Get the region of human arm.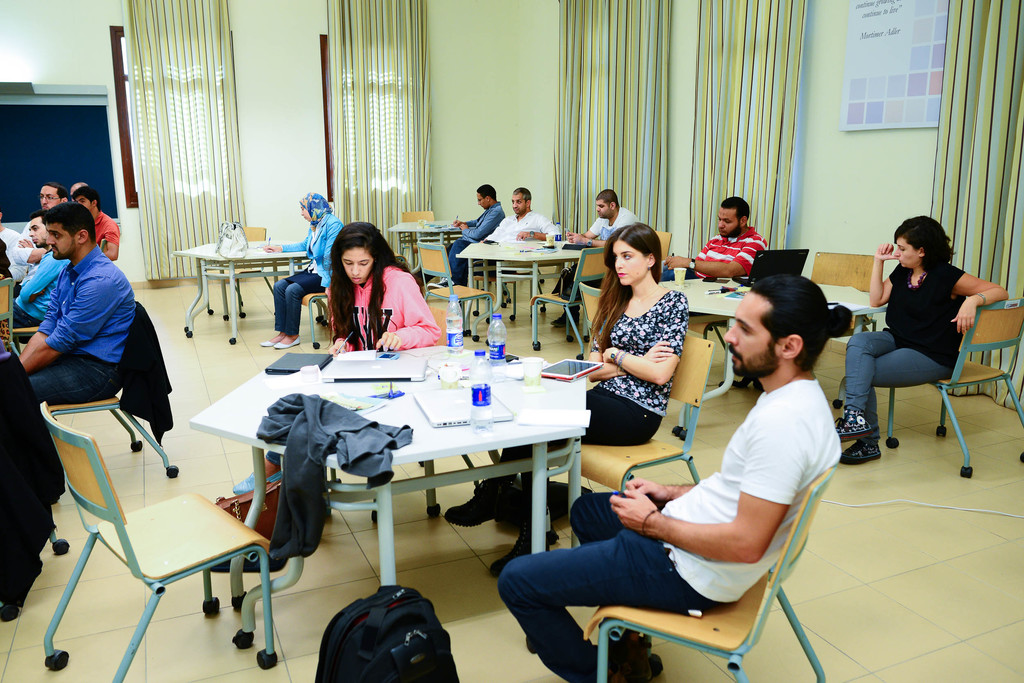
(left=692, top=235, right=719, bottom=260).
